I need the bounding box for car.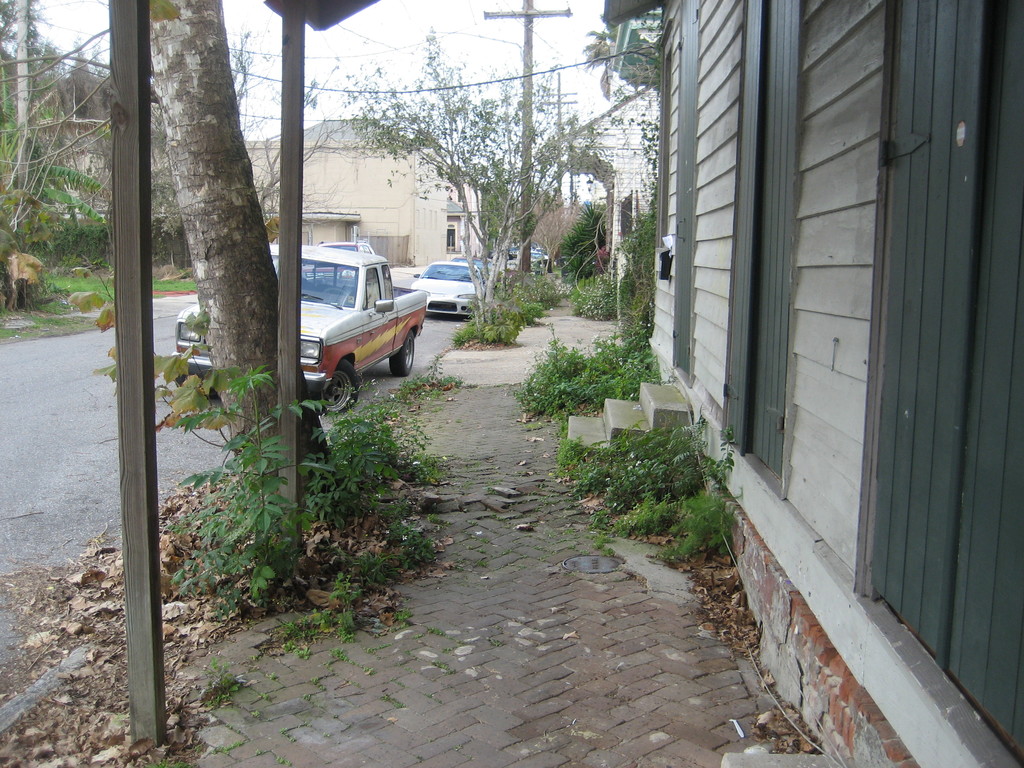
Here it is: <box>508,246,520,259</box>.
